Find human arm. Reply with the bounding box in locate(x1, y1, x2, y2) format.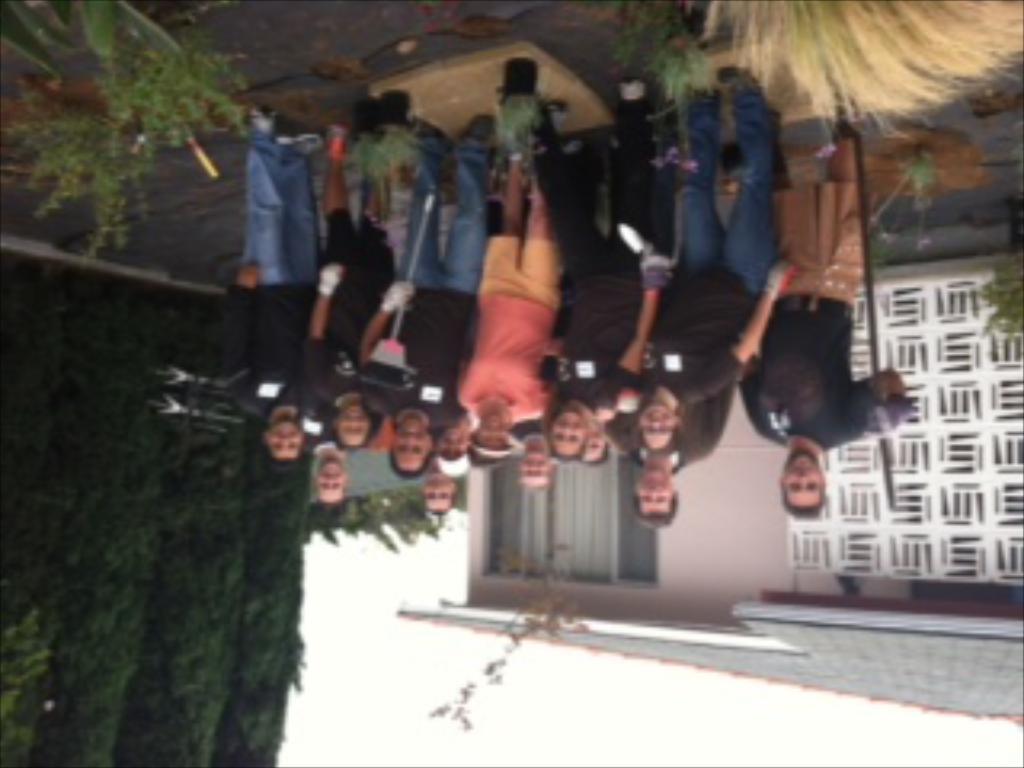
locate(704, 253, 797, 397).
